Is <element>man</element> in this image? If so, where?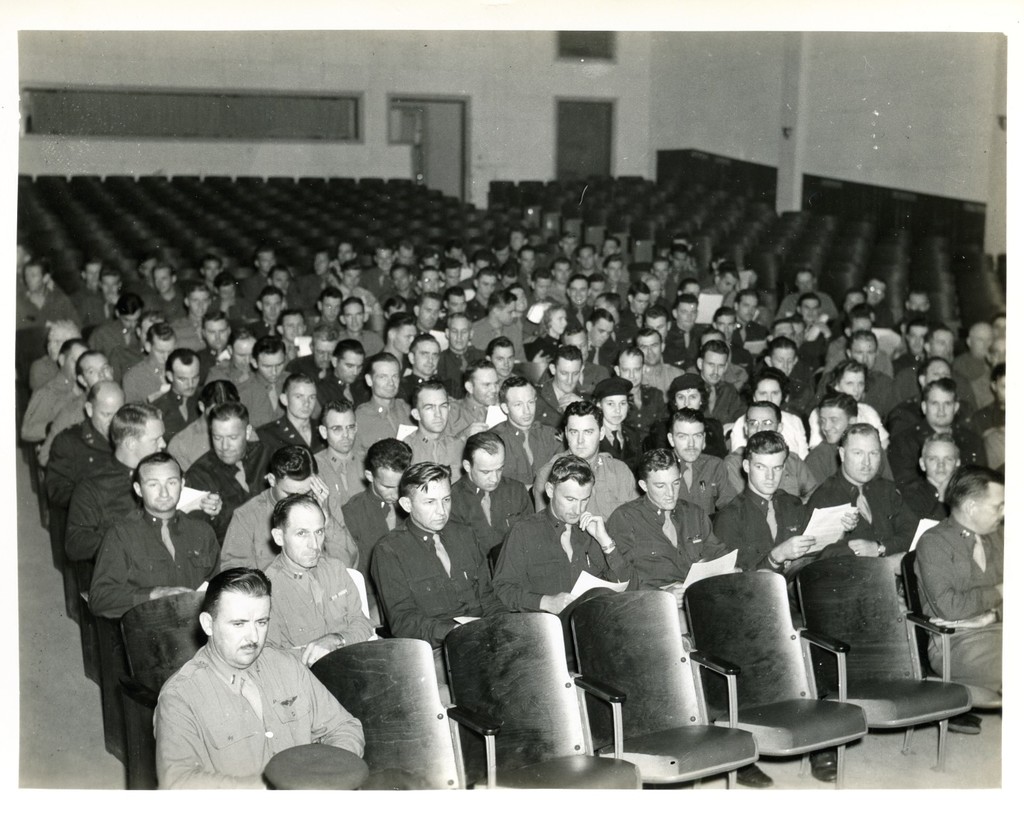
Yes, at 872:279:886:308.
